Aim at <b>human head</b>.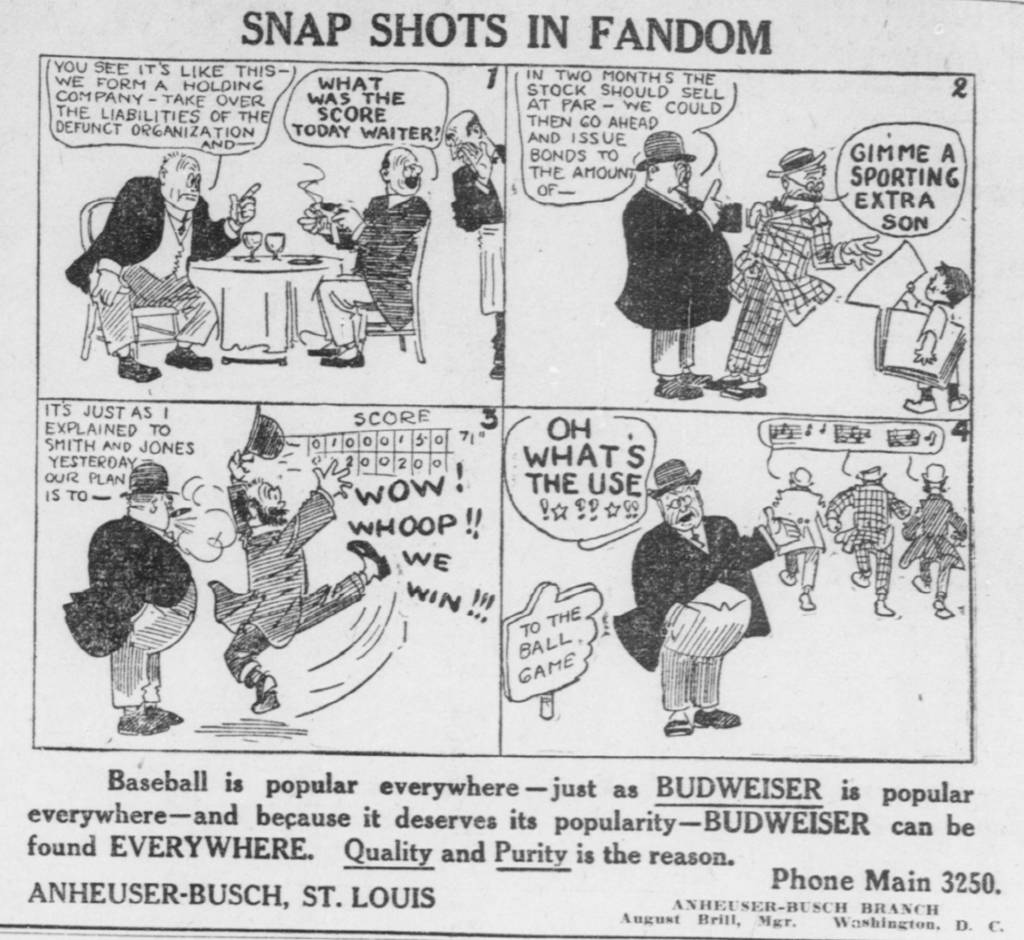
Aimed at <bbox>861, 462, 890, 486</bbox>.
